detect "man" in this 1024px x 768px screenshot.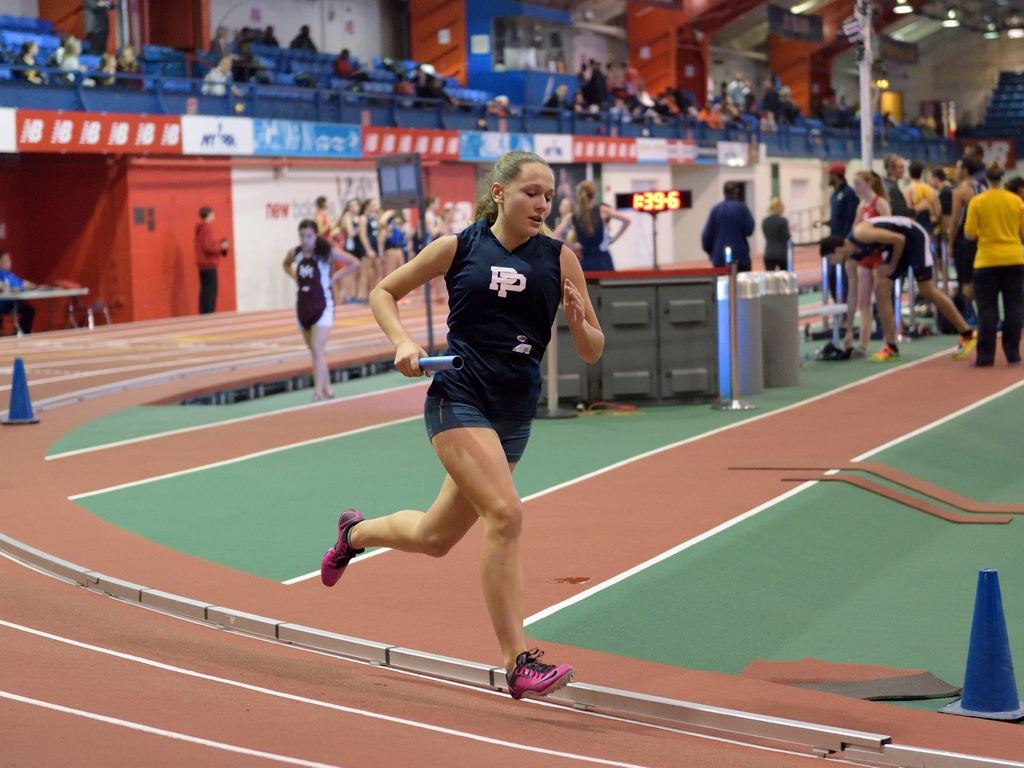
Detection: 700,180,753,274.
